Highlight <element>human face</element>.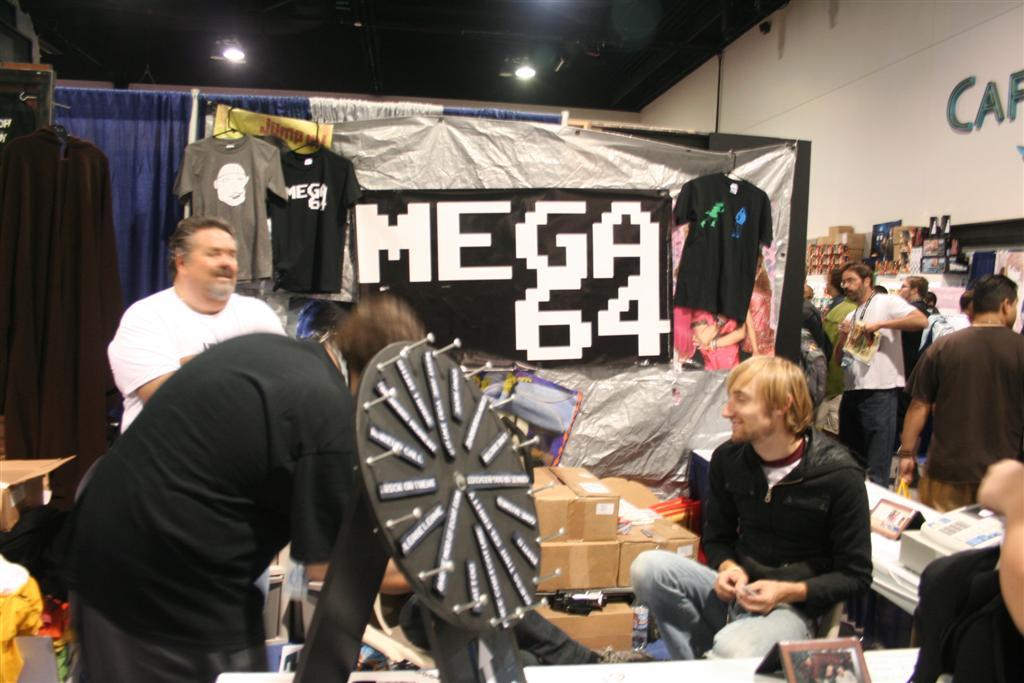
Highlighted region: (724,369,778,443).
